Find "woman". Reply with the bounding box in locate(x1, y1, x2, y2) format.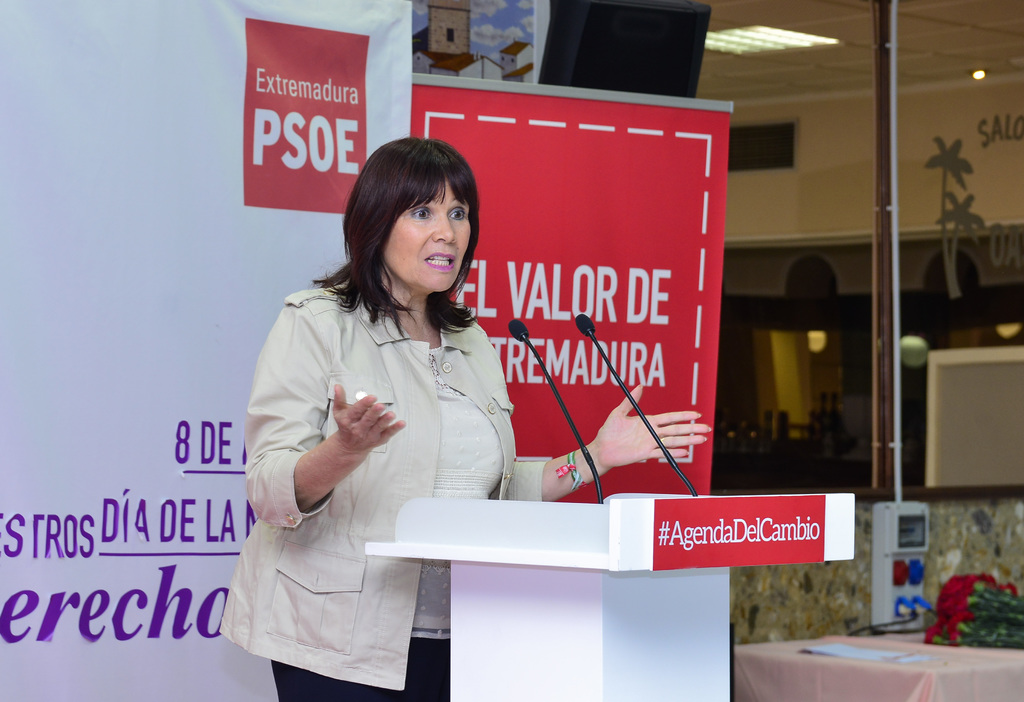
locate(275, 114, 650, 692).
